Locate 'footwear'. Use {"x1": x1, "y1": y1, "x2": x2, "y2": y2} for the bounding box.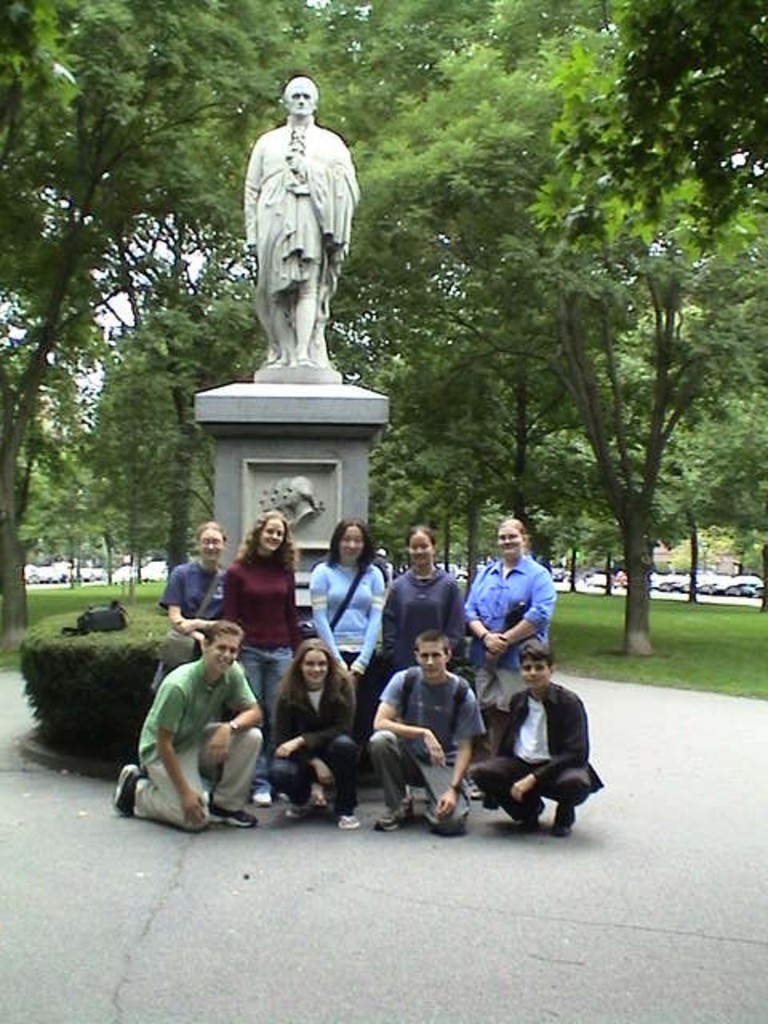
{"x1": 550, "y1": 797, "x2": 573, "y2": 837}.
